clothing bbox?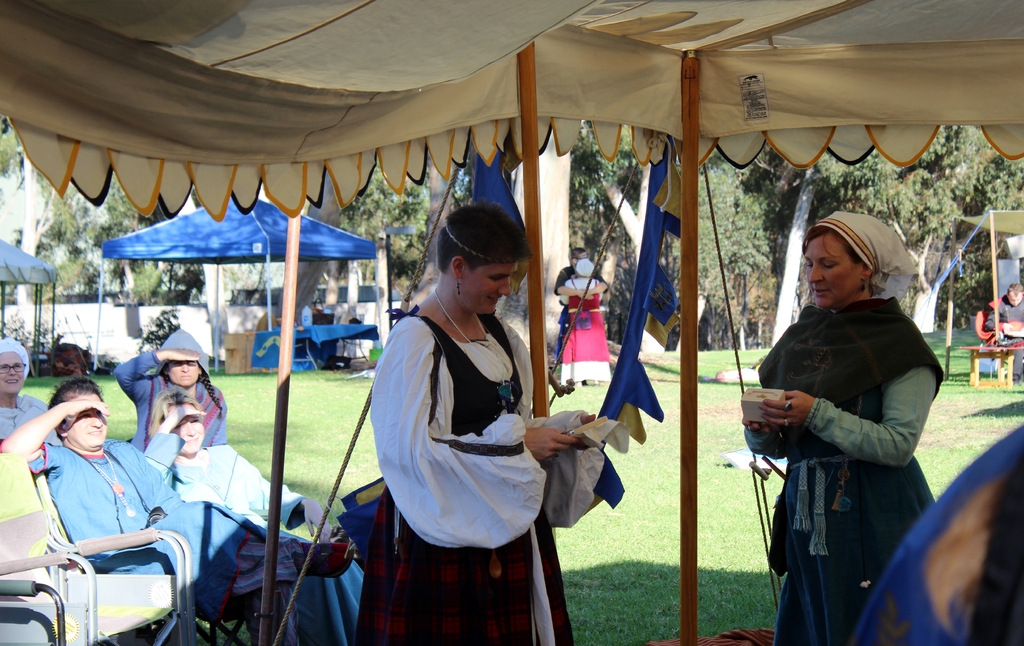
<bbox>0, 399, 40, 443</bbox>
